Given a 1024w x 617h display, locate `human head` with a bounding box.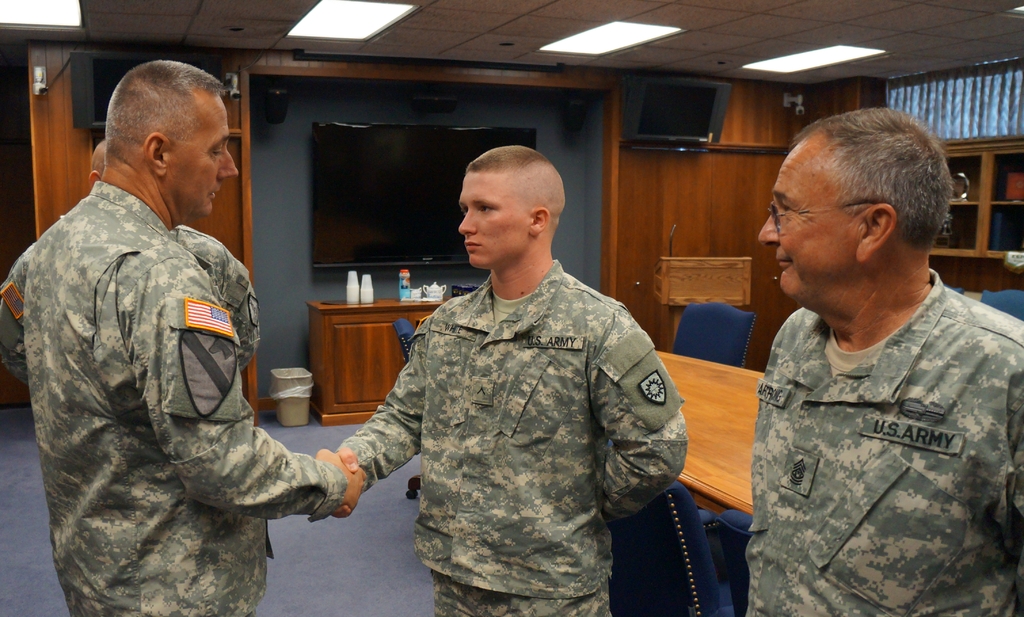
Located: detection(755, 108, 955, 307).
